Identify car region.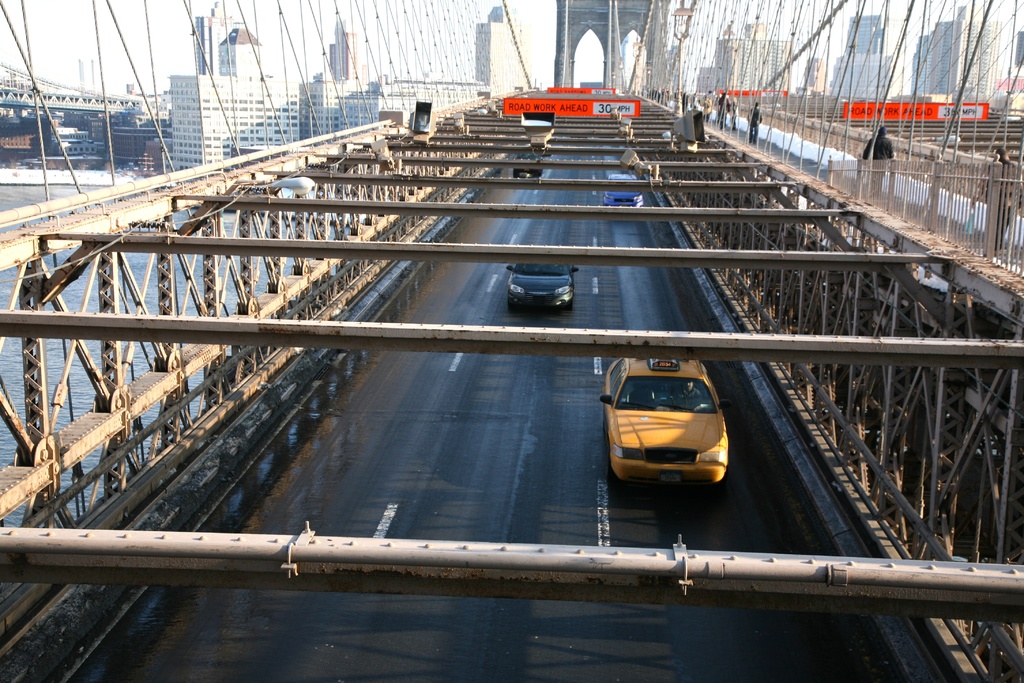
Region: locate(505, 261, 577, 315).
